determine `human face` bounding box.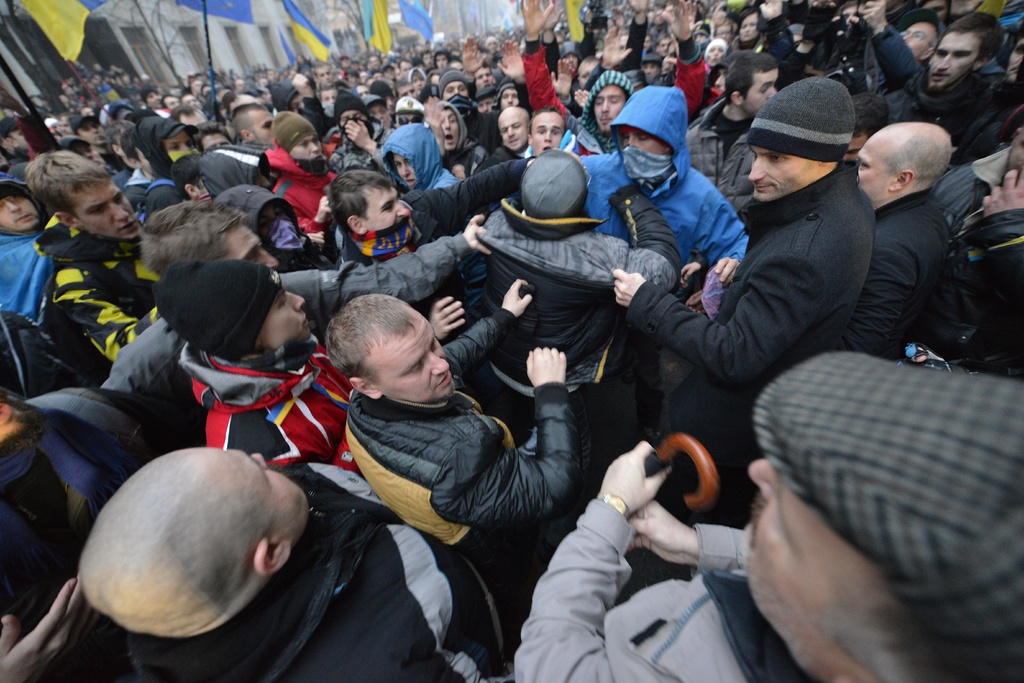
Determined: Rect(219, 228, 278, 267).
